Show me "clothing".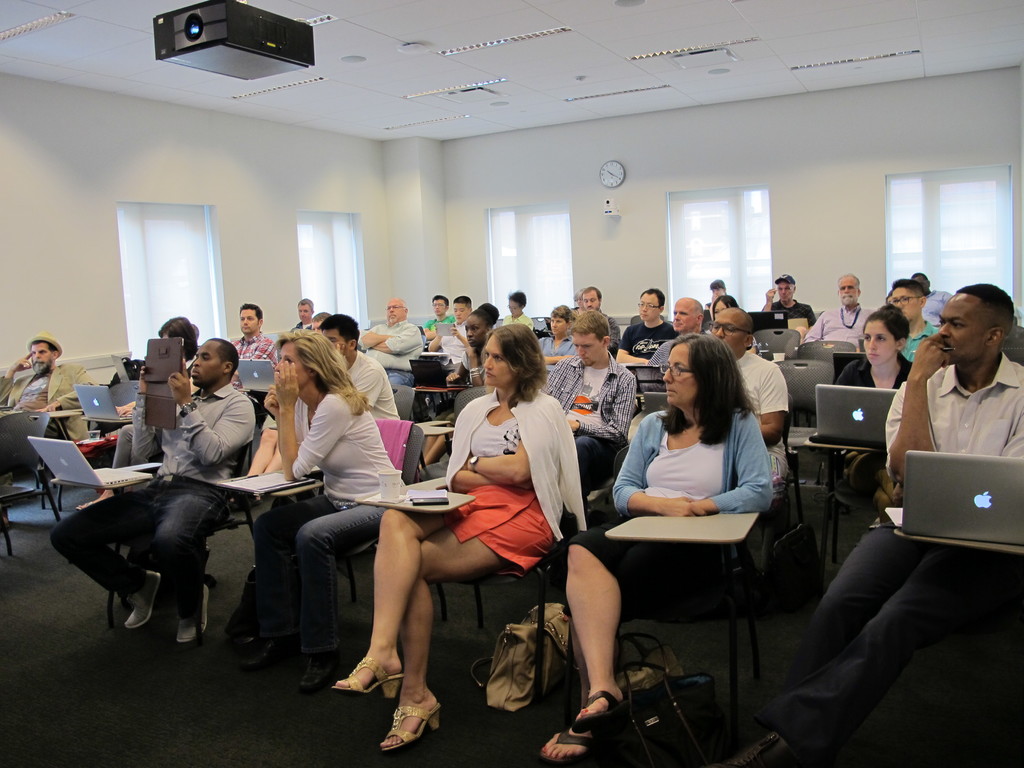
"clothing" is here: pyautogui.locateOnScreen(558, 406, 775, 620).
